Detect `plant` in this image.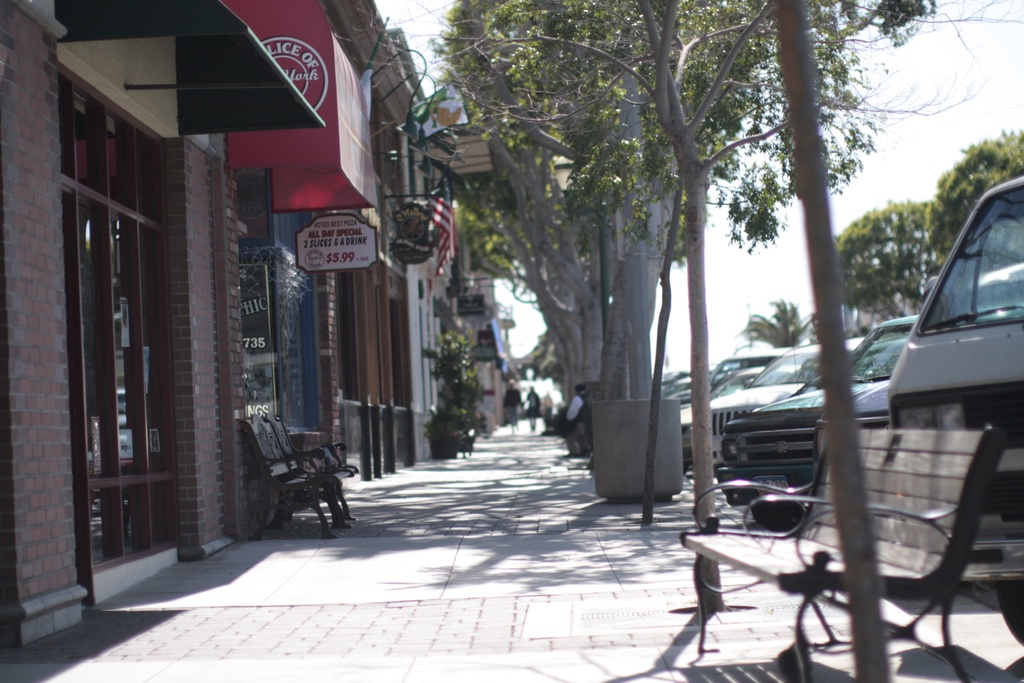
Detection: 547 406 575 438.
